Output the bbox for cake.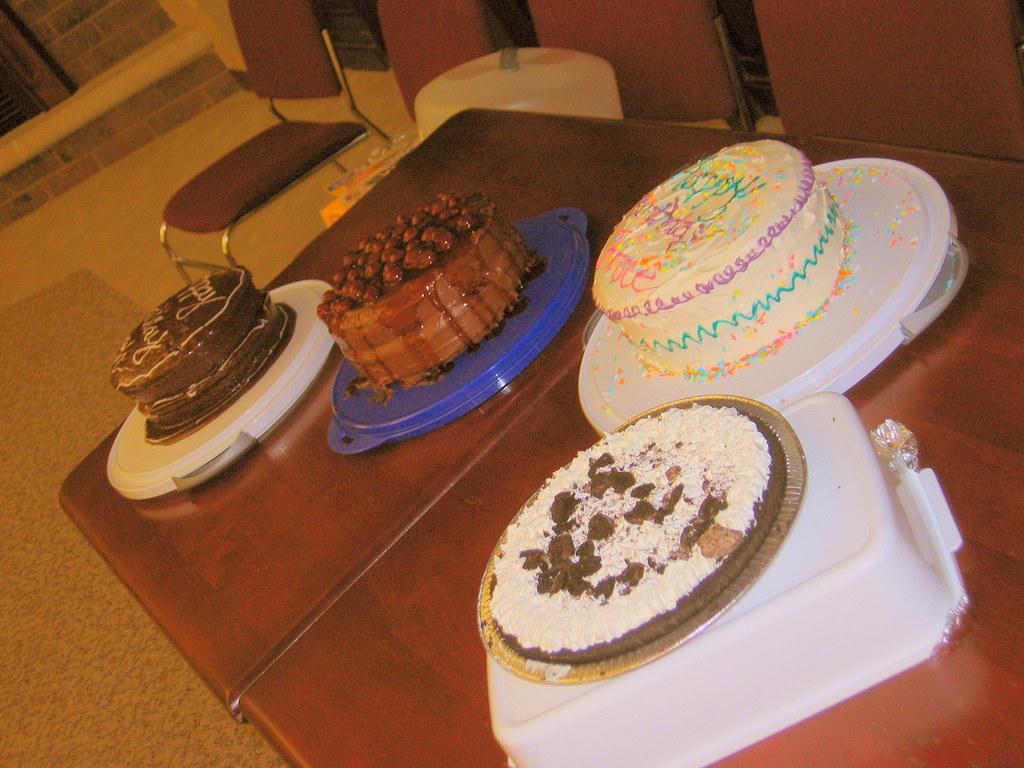
(489,401,785,665).
